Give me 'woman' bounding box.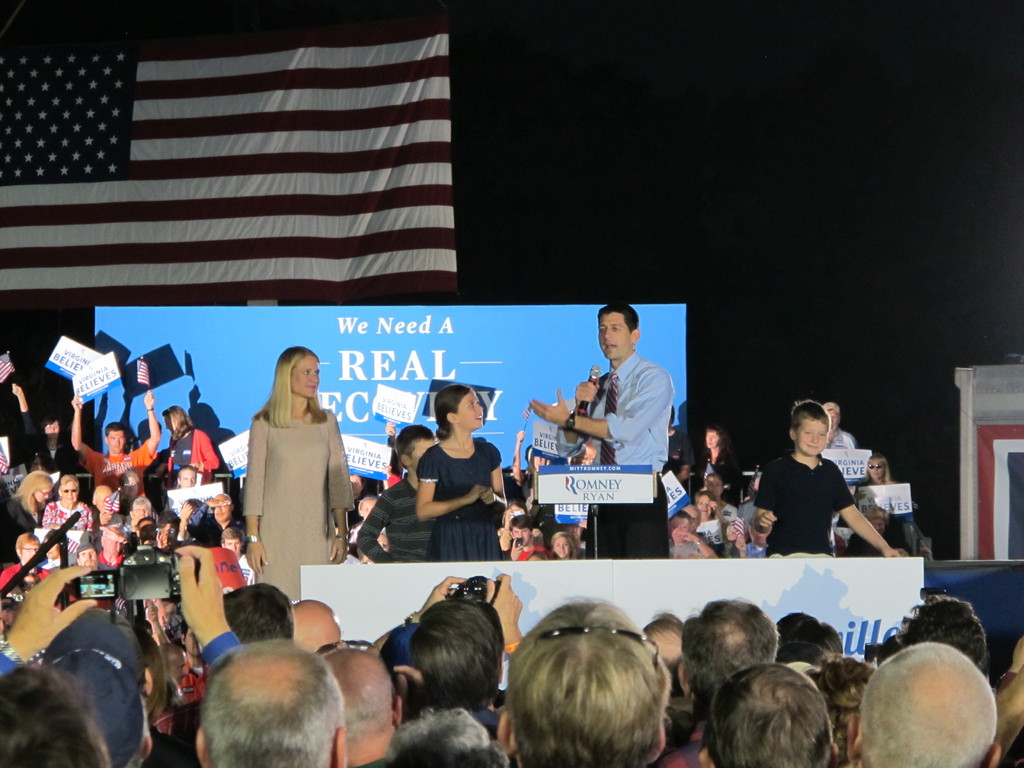
[x1=854, y1=451, x2=920, y2=529].
